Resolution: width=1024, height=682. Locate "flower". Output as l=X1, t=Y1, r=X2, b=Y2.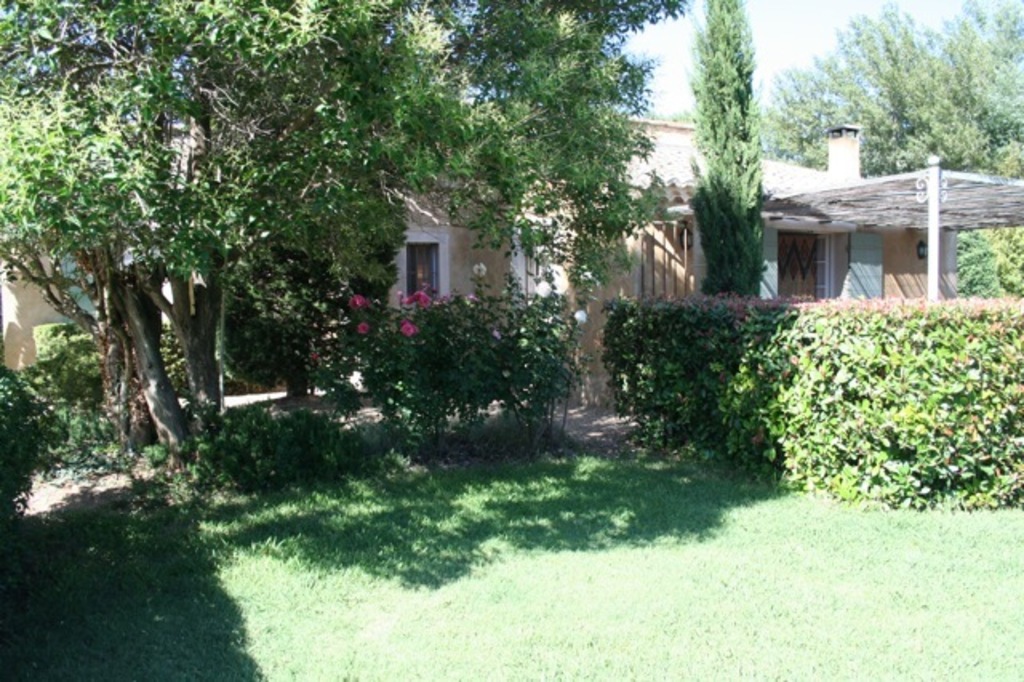
l=358, t=322, r=370, b=333.
